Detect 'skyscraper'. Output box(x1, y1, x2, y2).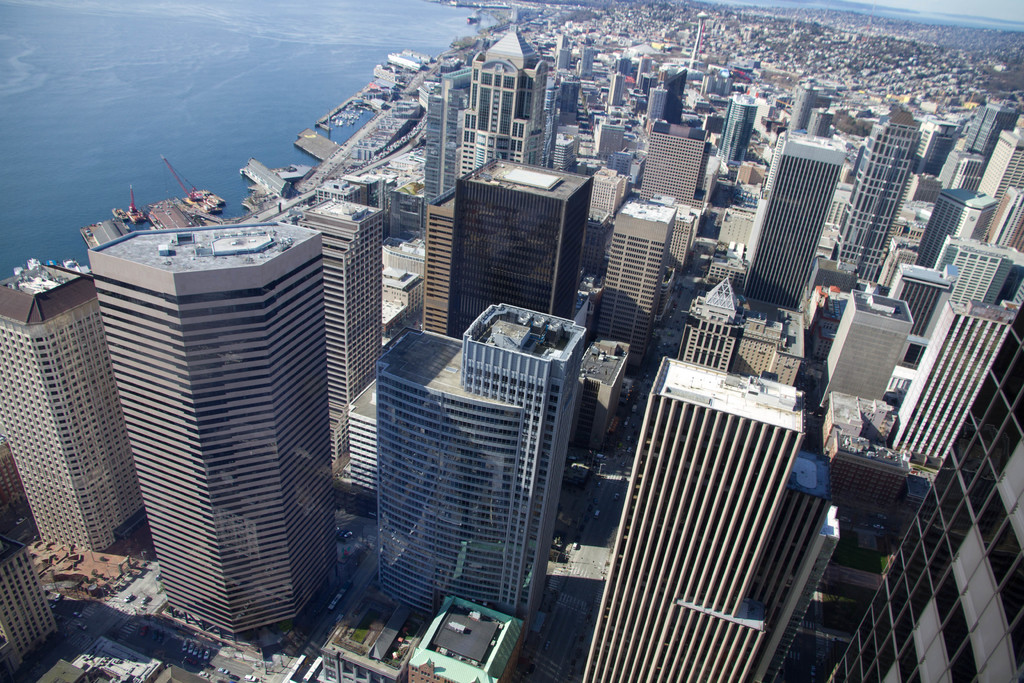
box(732, 145, 845, 313).
